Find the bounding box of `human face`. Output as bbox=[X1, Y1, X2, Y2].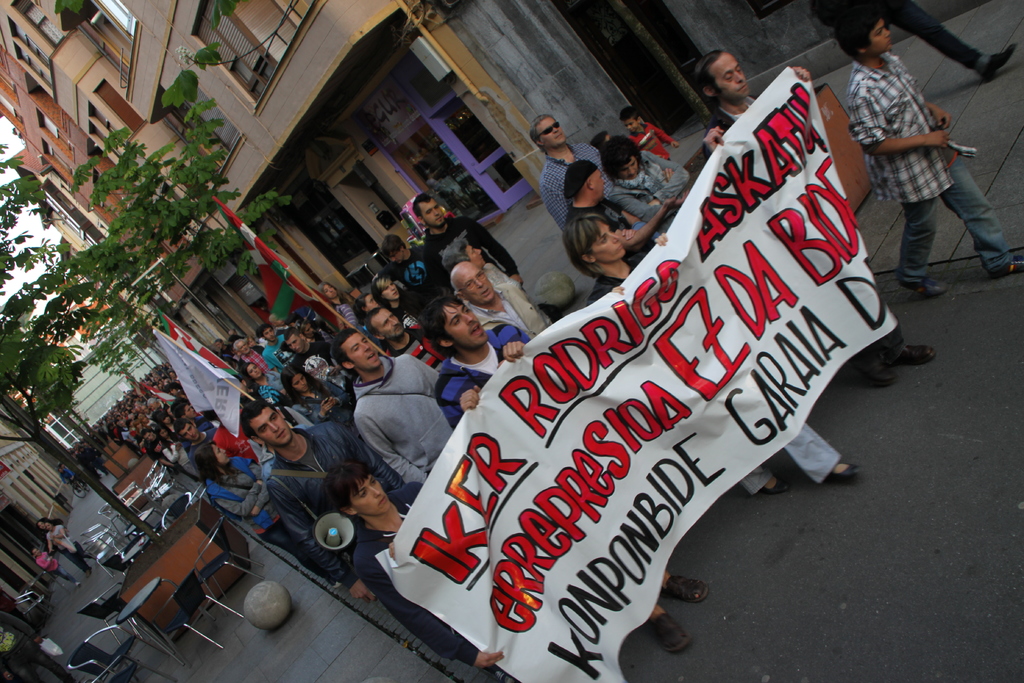
bbox=[869, 20, 890, 57].
